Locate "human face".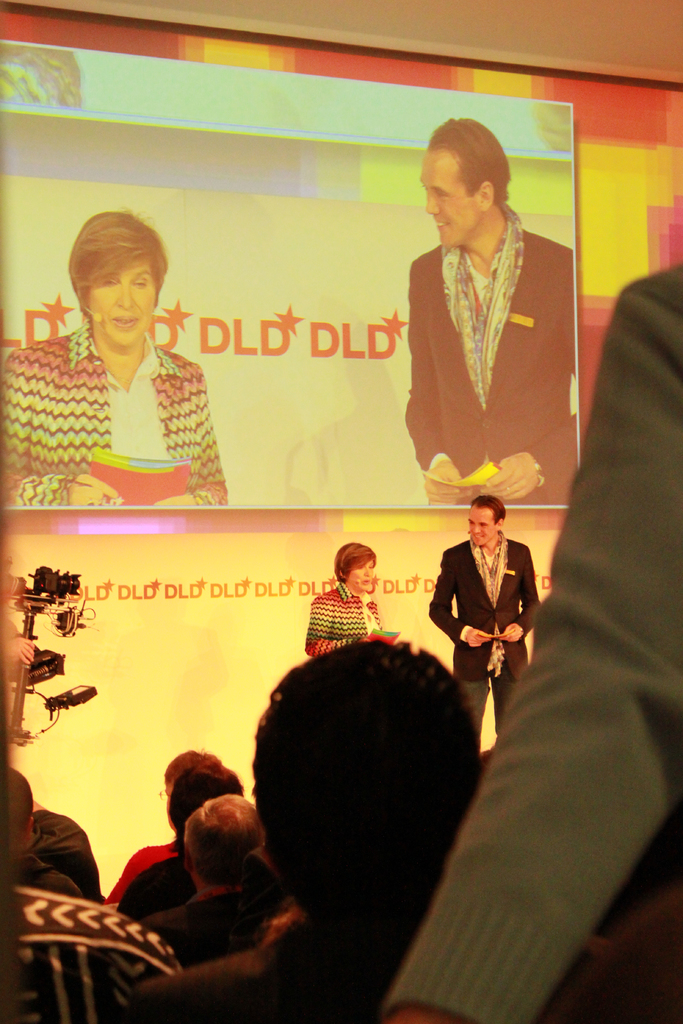
Bounding box: (416,145,477,250).
